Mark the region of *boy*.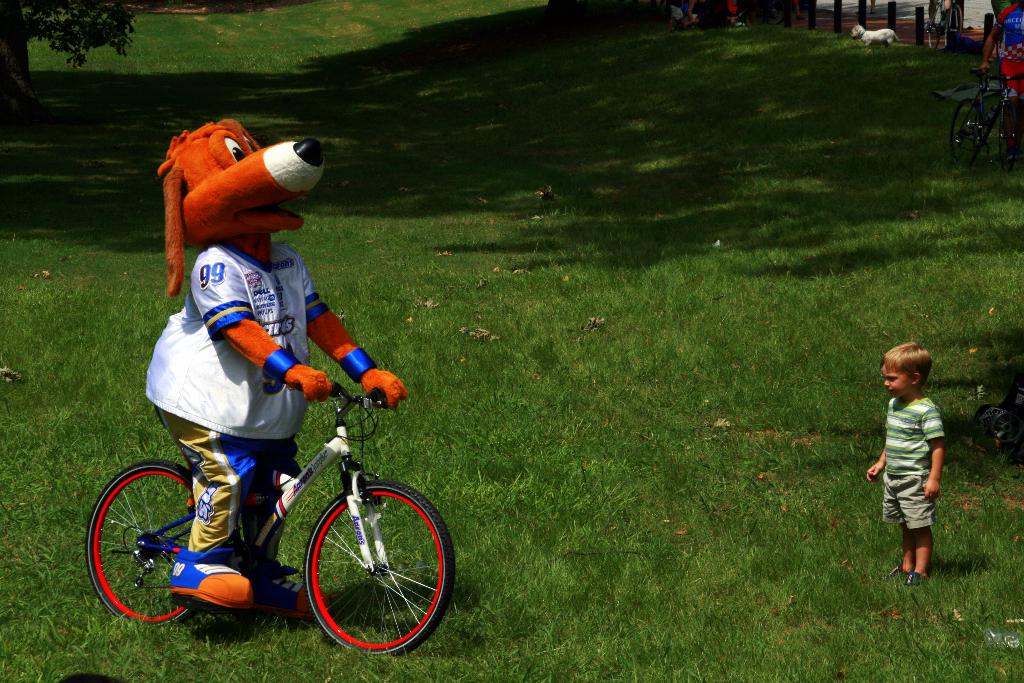
Region: [865,328,967,588].
